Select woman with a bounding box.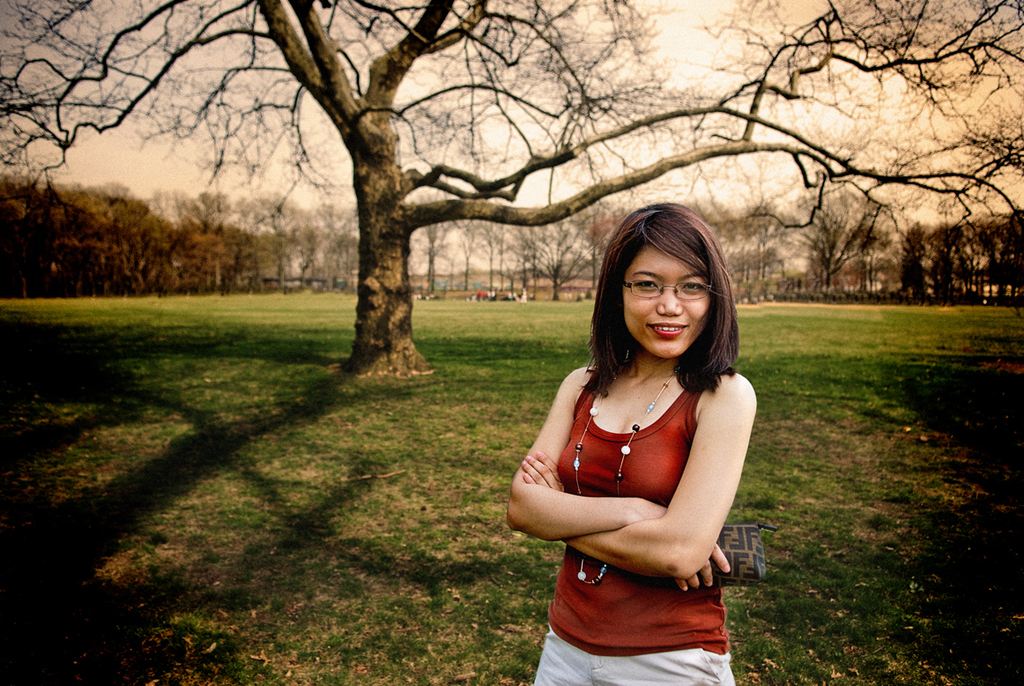
<box>497,203,763,685</box>.
